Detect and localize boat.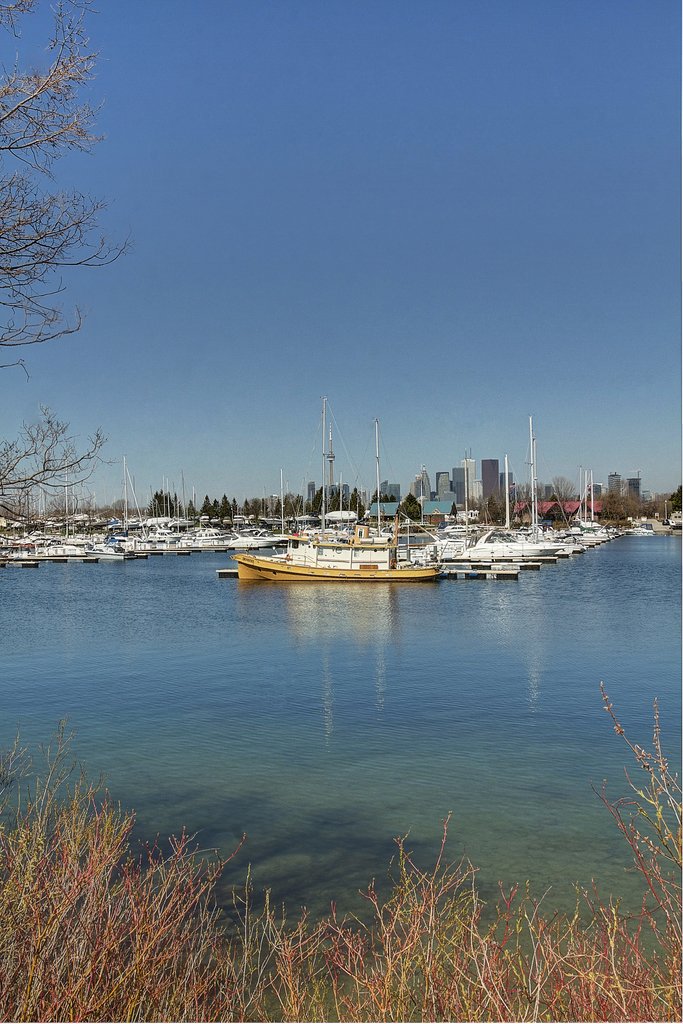
Localized at crop(268, 464, 303, 546).
